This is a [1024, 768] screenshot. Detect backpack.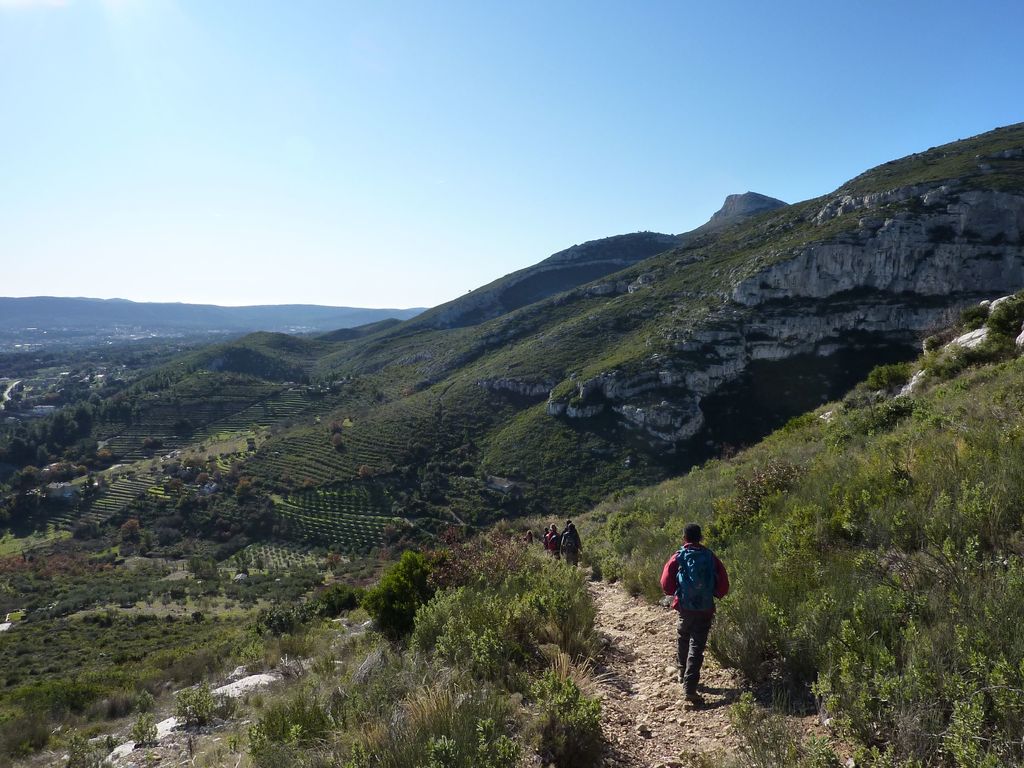
x1=541 y1=531 x2=555 y2=553.
